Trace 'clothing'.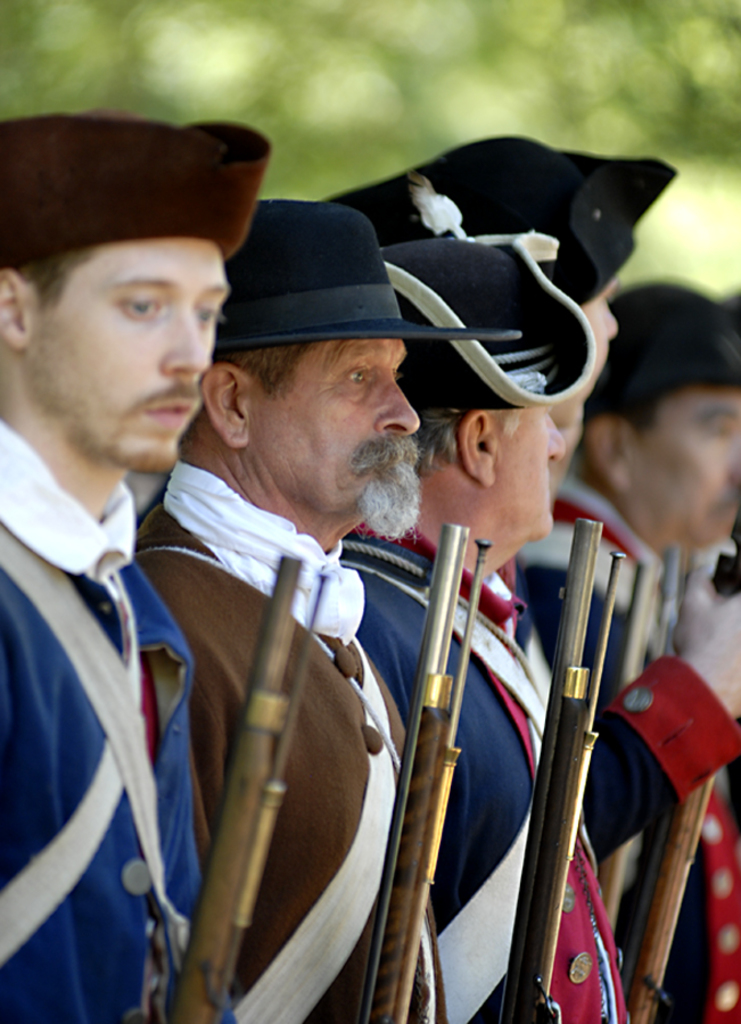
Traced to (133,462,445,1023).
